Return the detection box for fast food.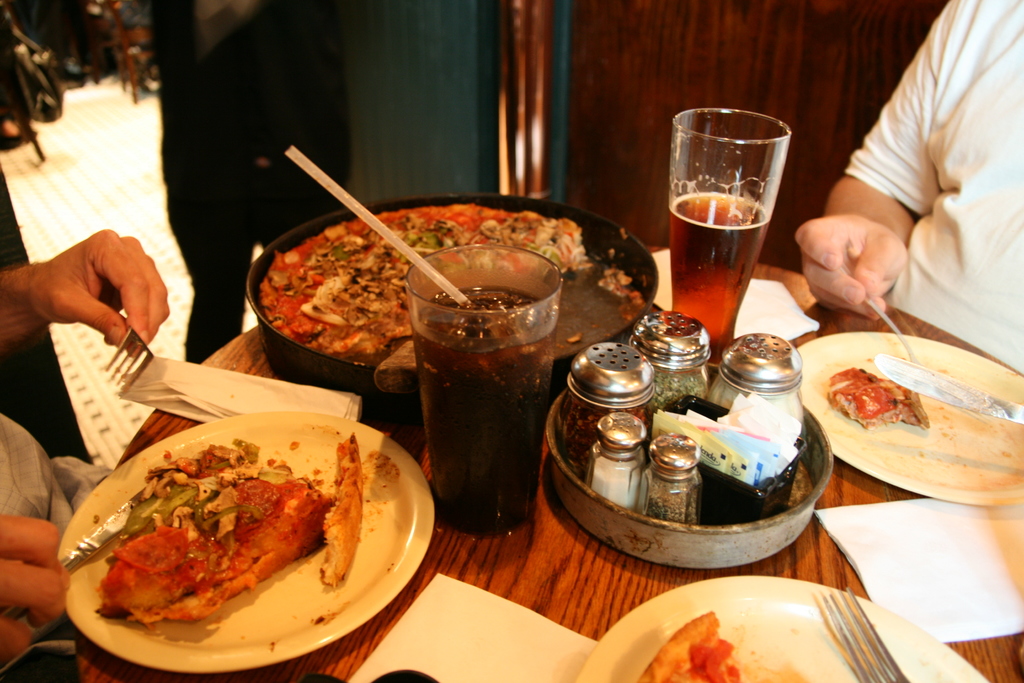
l=639, t=607, r=735, b=682.
